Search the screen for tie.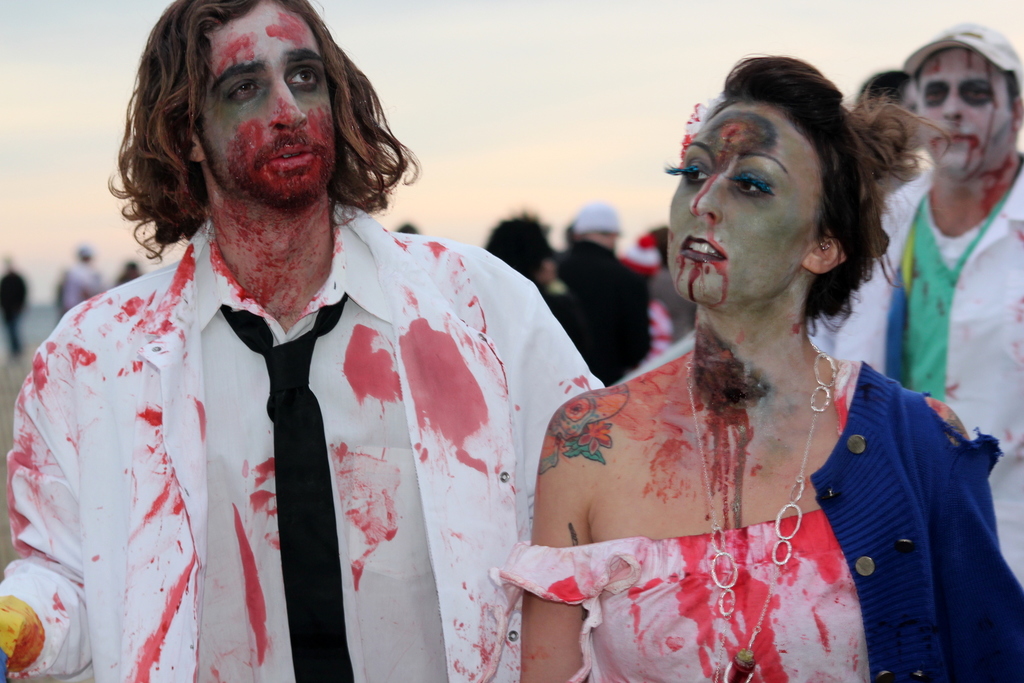
Found at 220:292:356:682.
